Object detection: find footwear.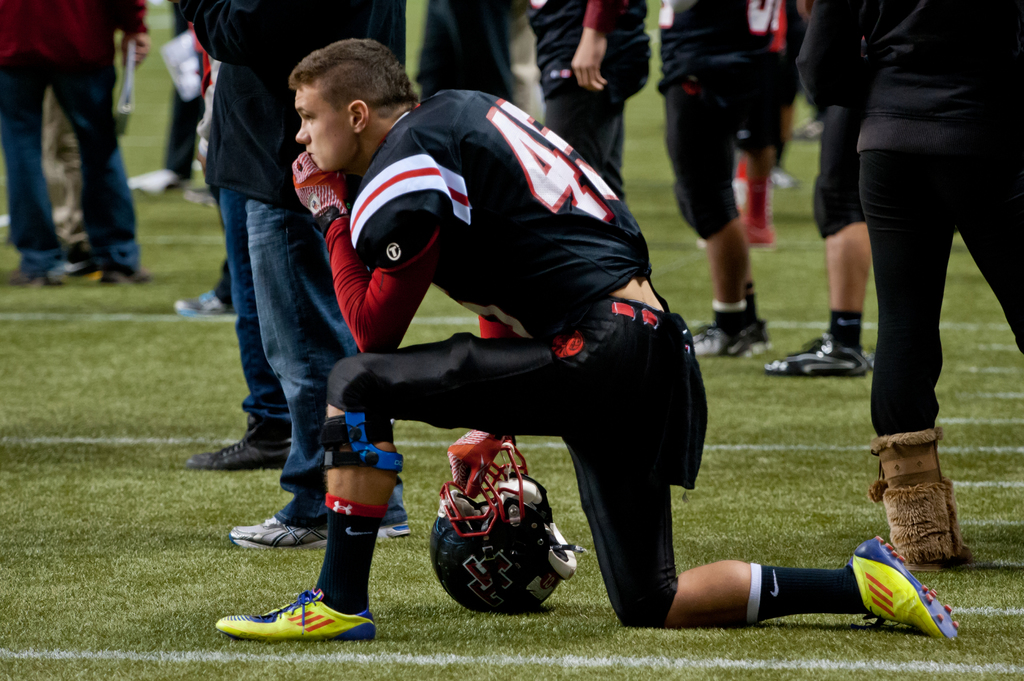
locate(9, 255, 76, 287).
